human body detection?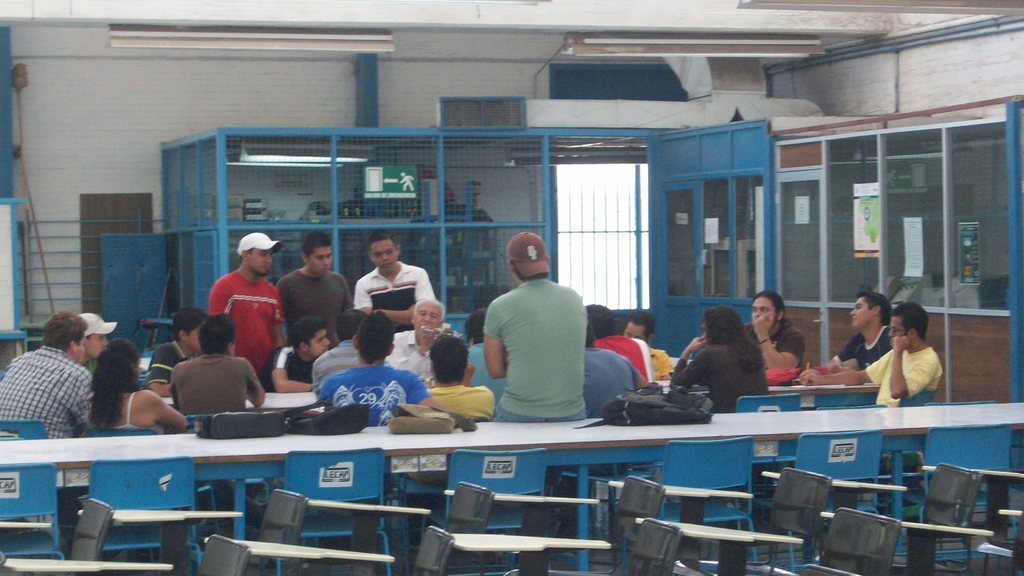
pyautogui.locateOnScreen(201, 230, 282, 388)
